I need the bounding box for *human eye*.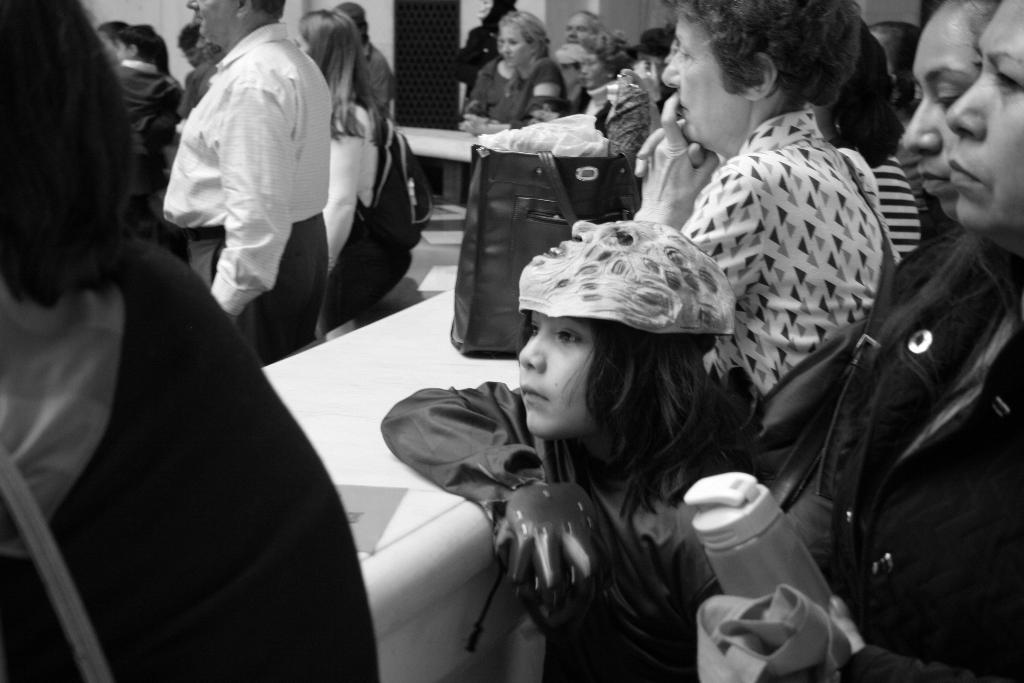
Here it is: [529, 320, 541, 337].
